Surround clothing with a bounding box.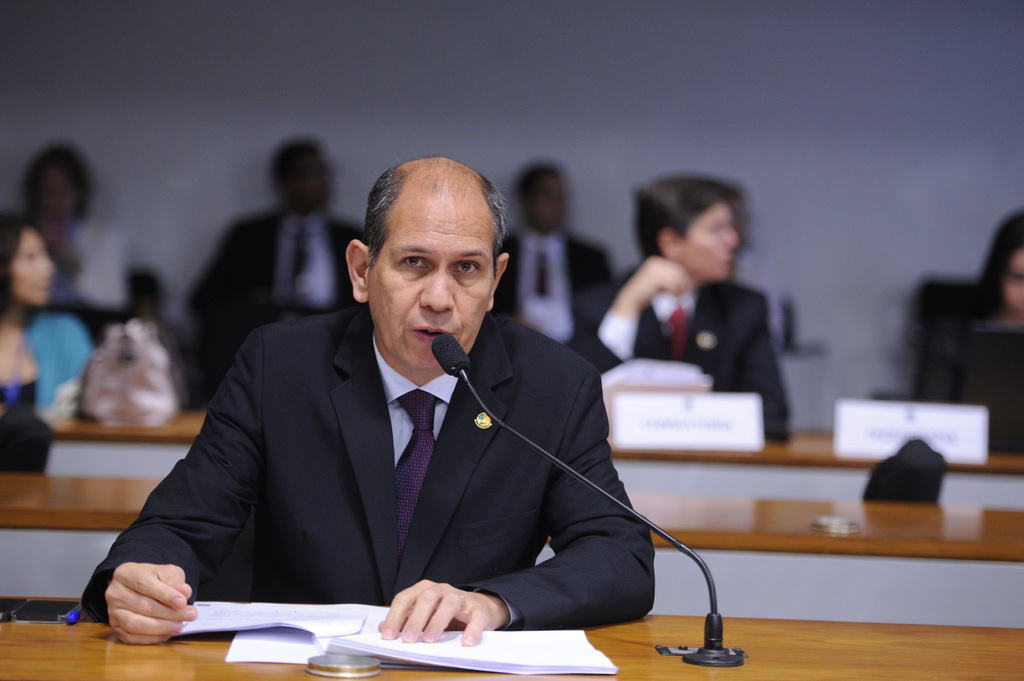
select_region(579, 275, 791, 437).
